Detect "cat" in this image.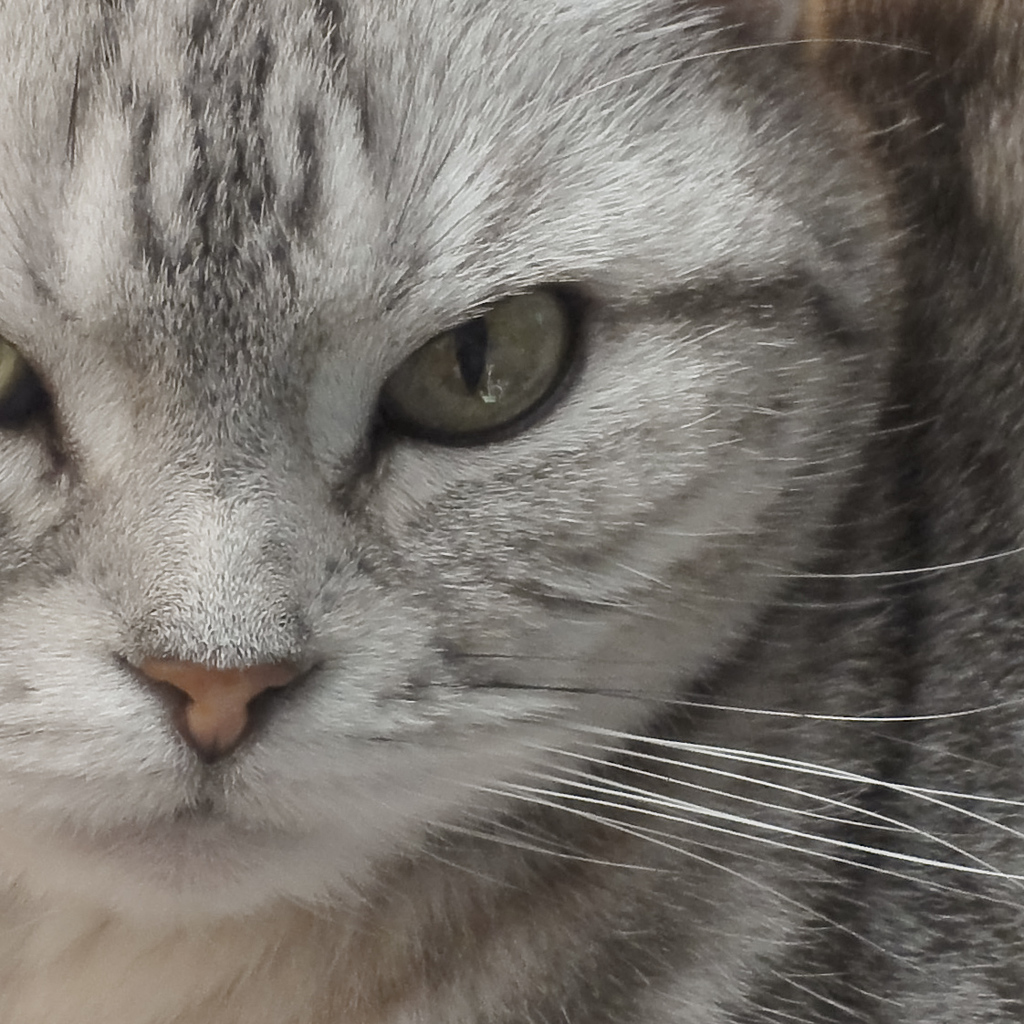
Detection: 0/0/1023/1023.
